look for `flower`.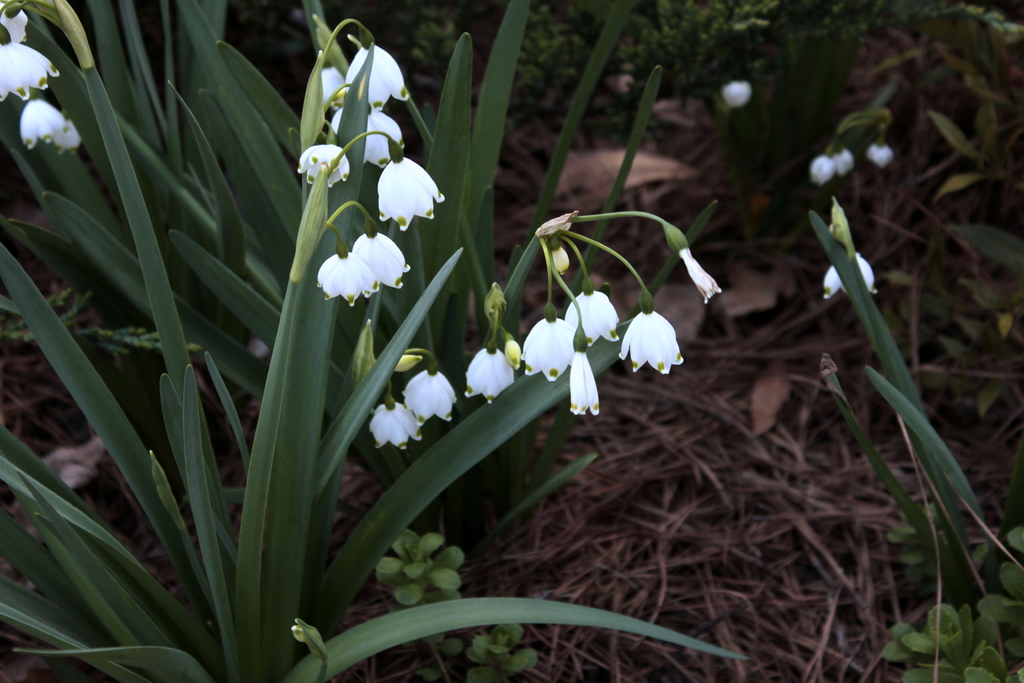
Found: bbox(616, 302, 694, 375).
